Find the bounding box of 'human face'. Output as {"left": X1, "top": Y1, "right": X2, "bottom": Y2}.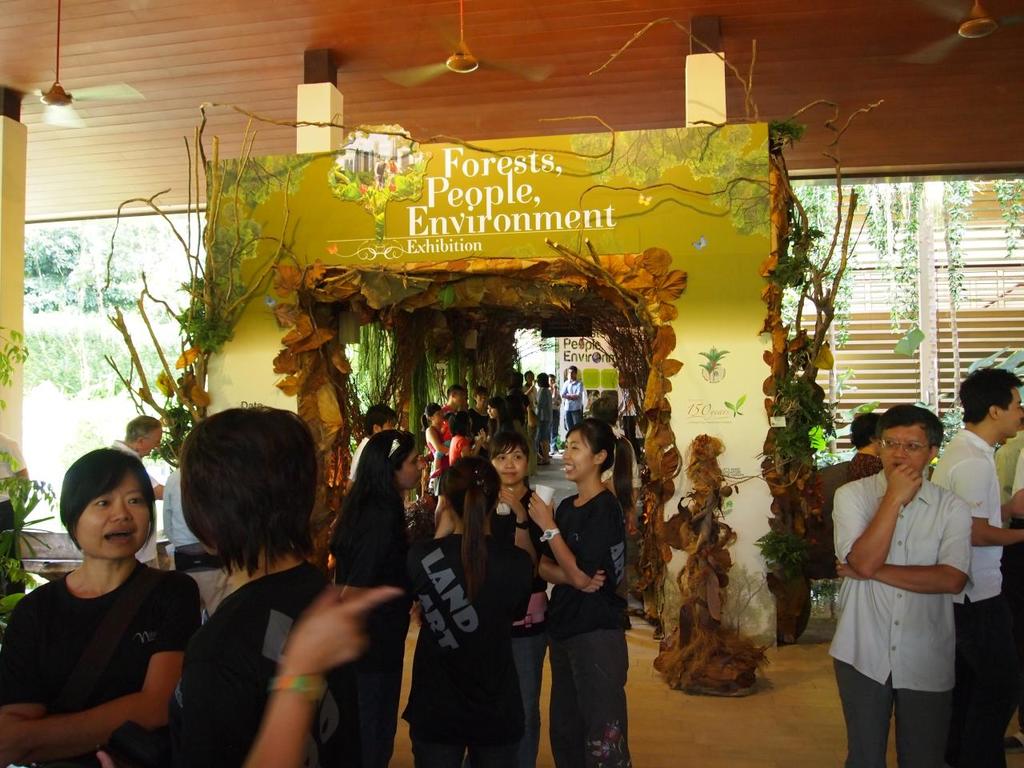
{"left": 433, "top": 406, "right": 446, "bottom": 422}.
